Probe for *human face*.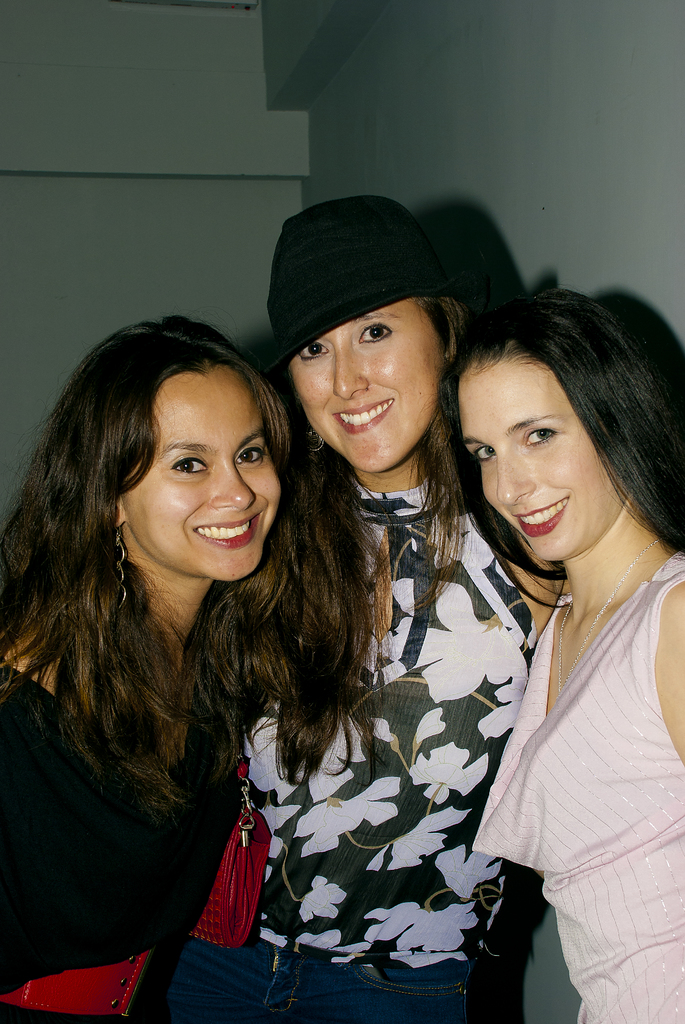
Probe result: [left=290, top=299, right=443, bottom=470].
